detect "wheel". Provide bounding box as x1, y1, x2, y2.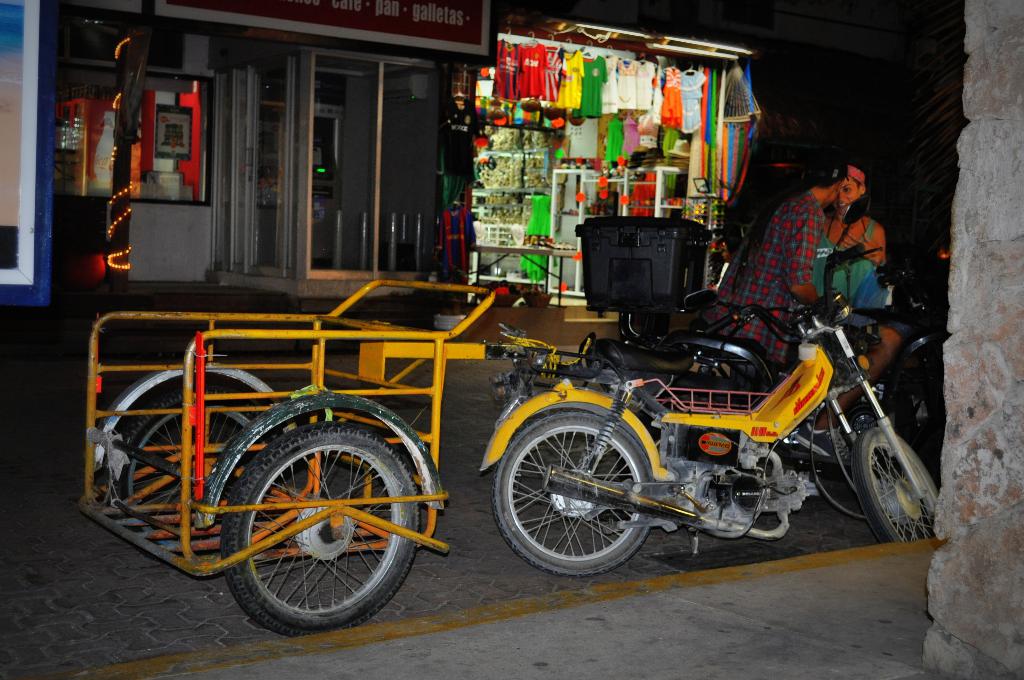
125, 387, 264, 546.
